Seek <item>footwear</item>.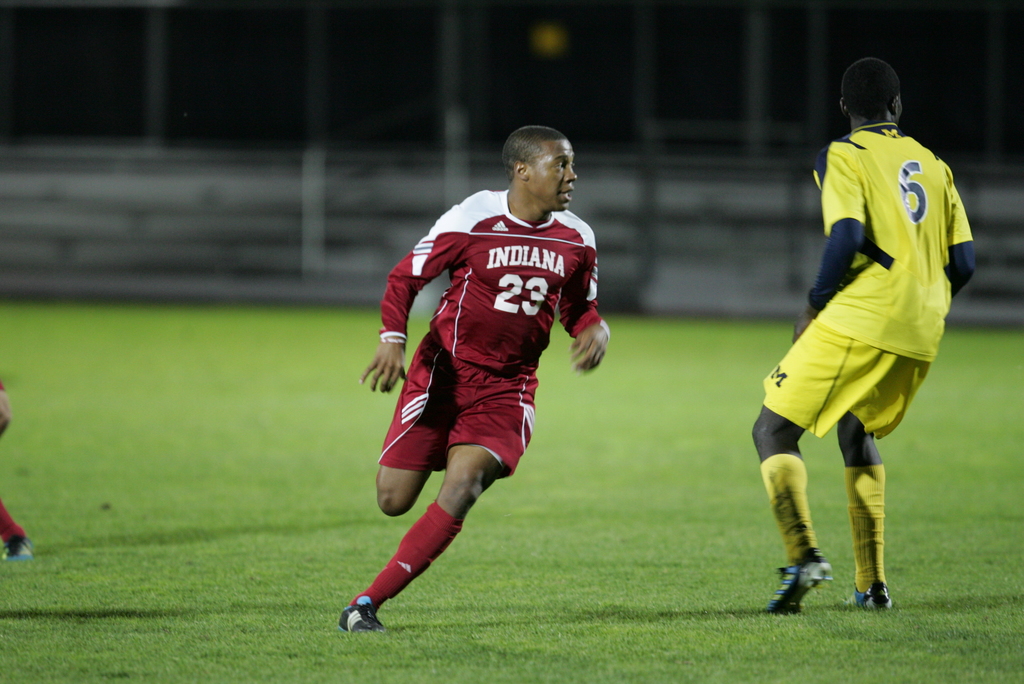
779 560 840 620.
